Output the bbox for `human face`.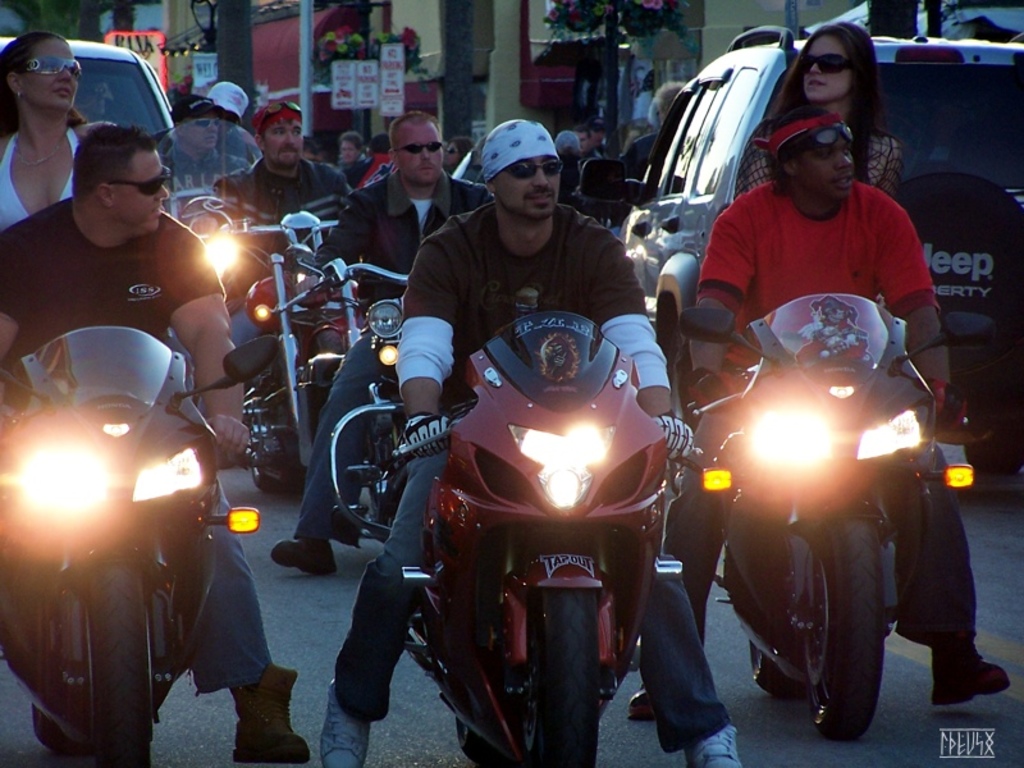
[x1=594, y1=128, x2=604, y2=146].
